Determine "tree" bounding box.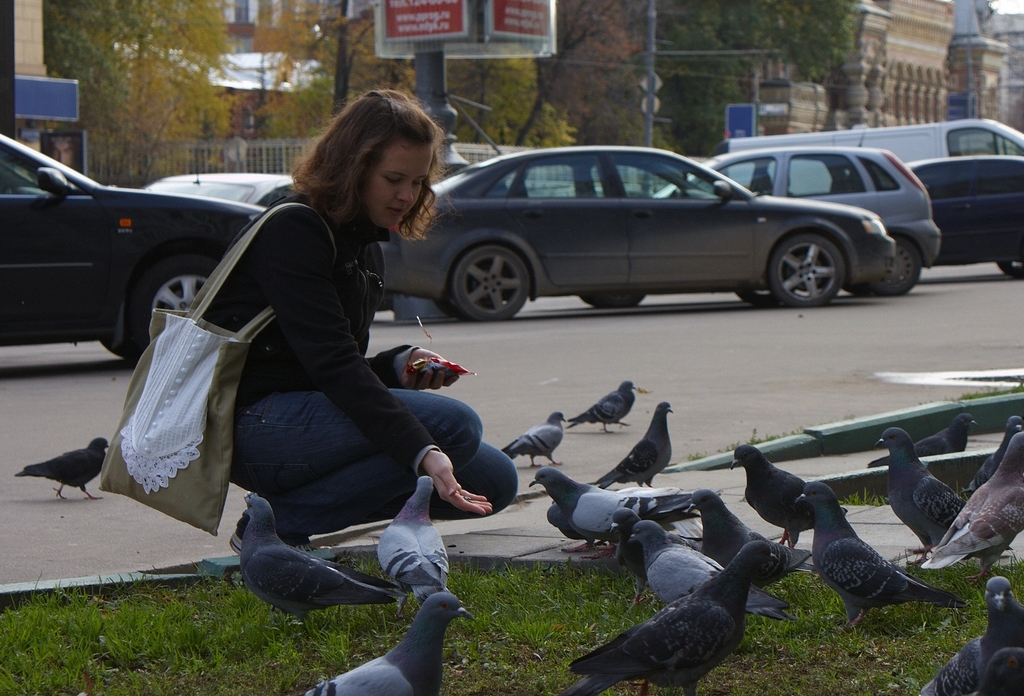
Determined: select_region(444, 48, 580, 150).
